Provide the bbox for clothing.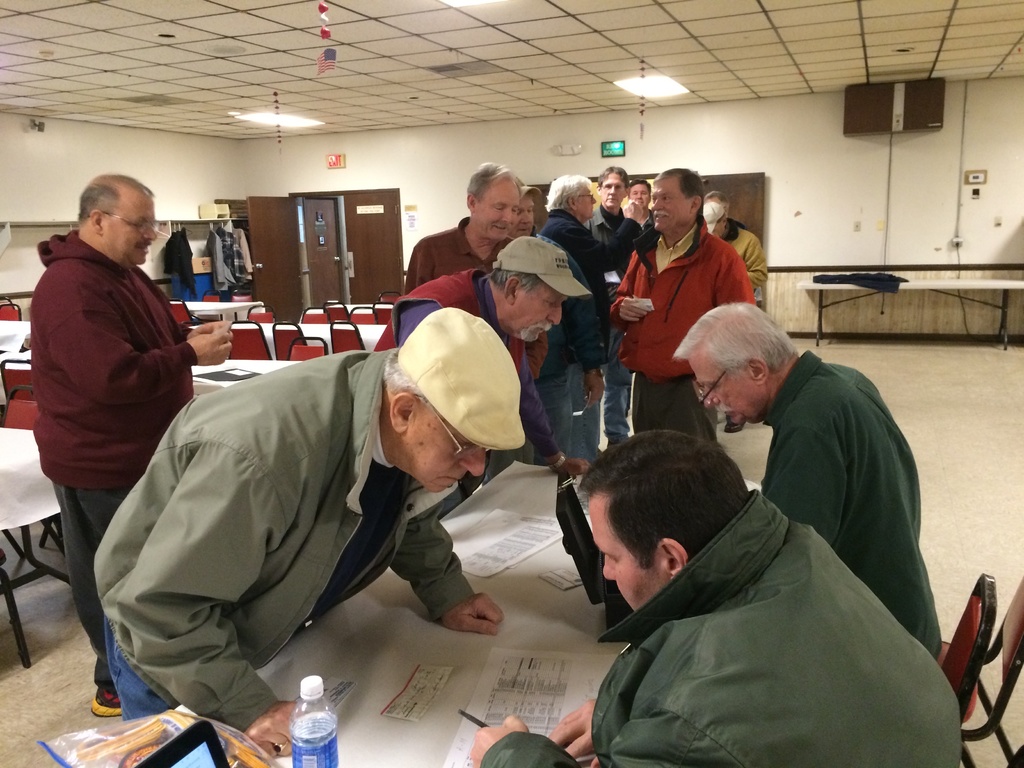
(x1=74, y1=322, x2=556, y2=708).
